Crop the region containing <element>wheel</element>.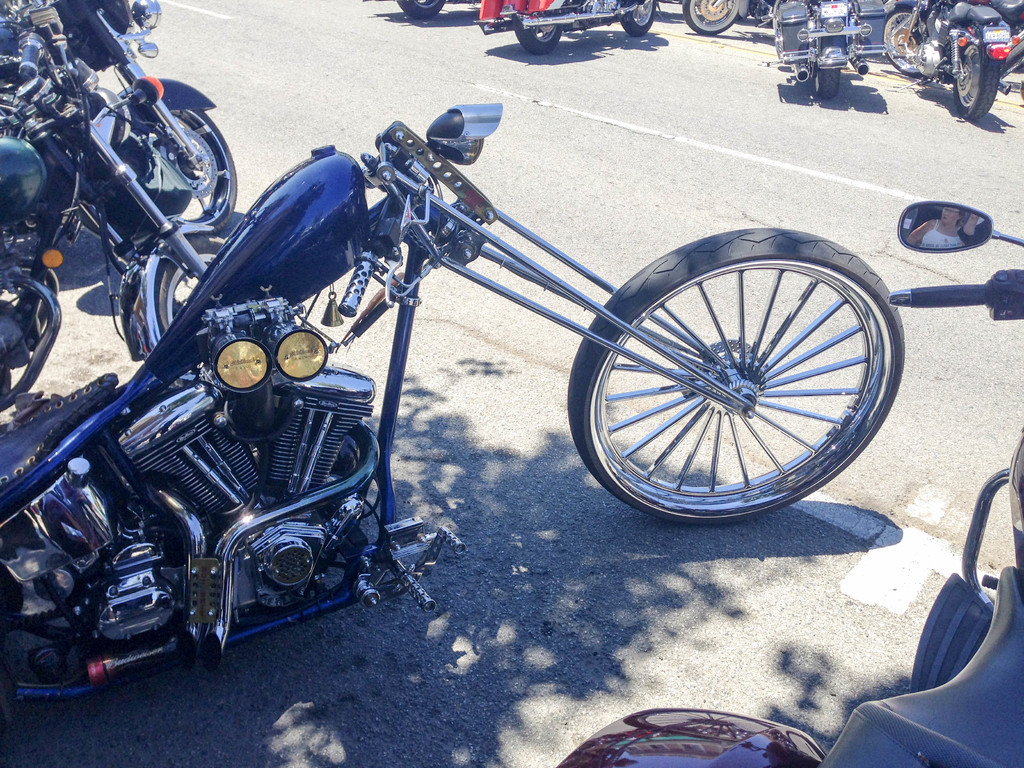
Crop region: left=125, top=97, right=234, bottom=223.
